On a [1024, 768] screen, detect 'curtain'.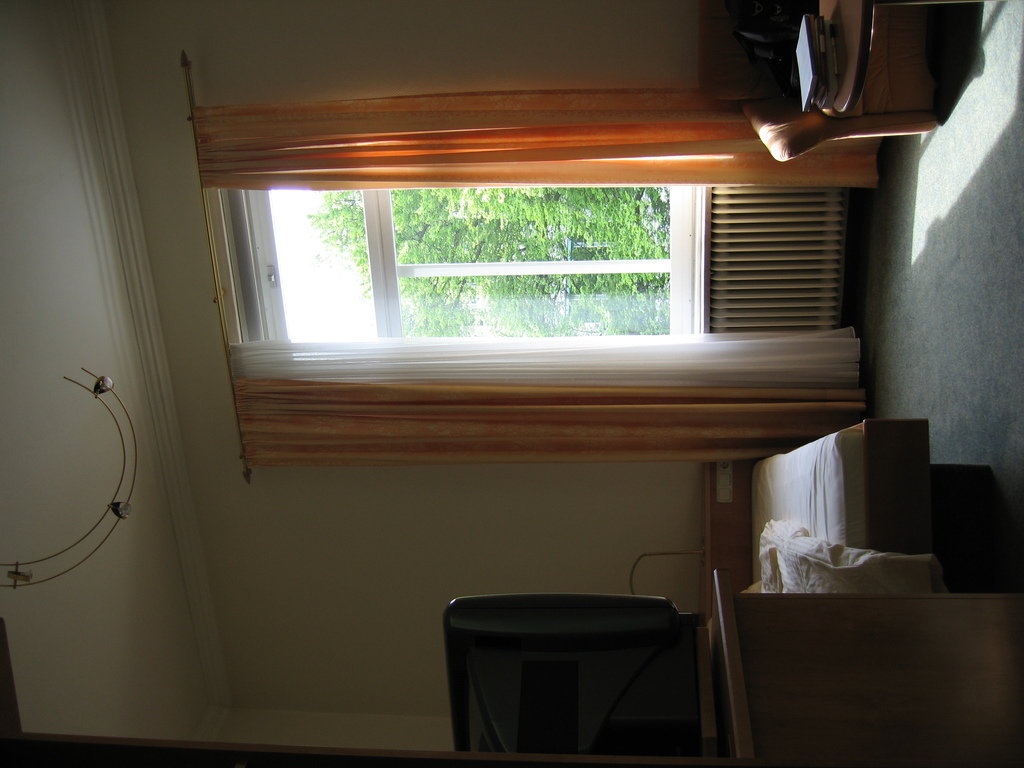
[228, 324, 867, 475].
